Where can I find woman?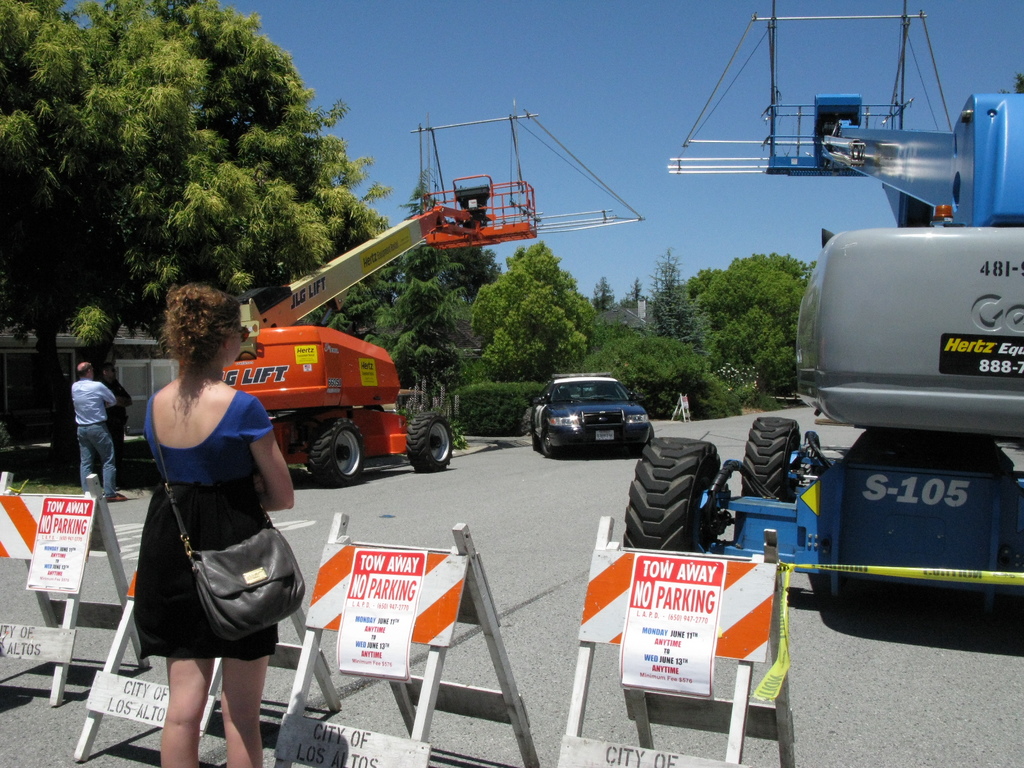
You can find it at BBox(116, 304, 292, 764).
